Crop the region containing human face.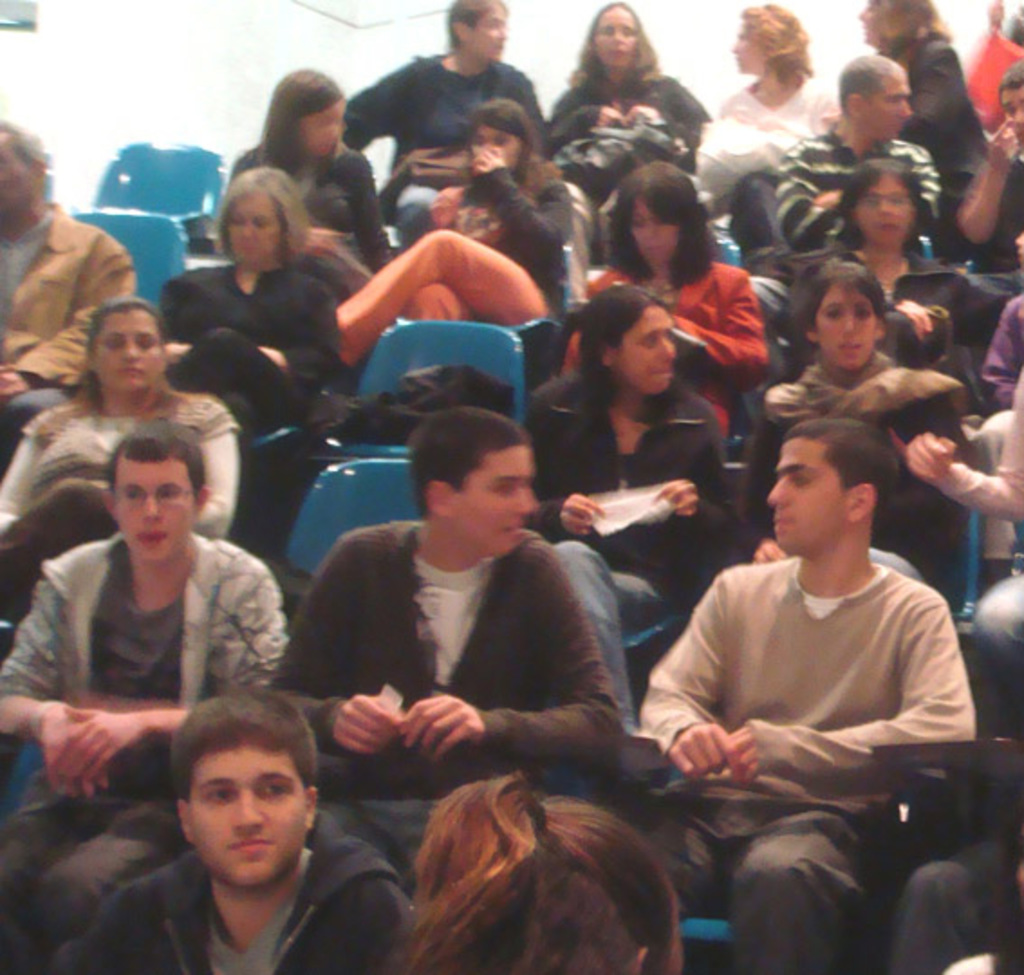
Crop region: region(114, 460, 191, 560).
